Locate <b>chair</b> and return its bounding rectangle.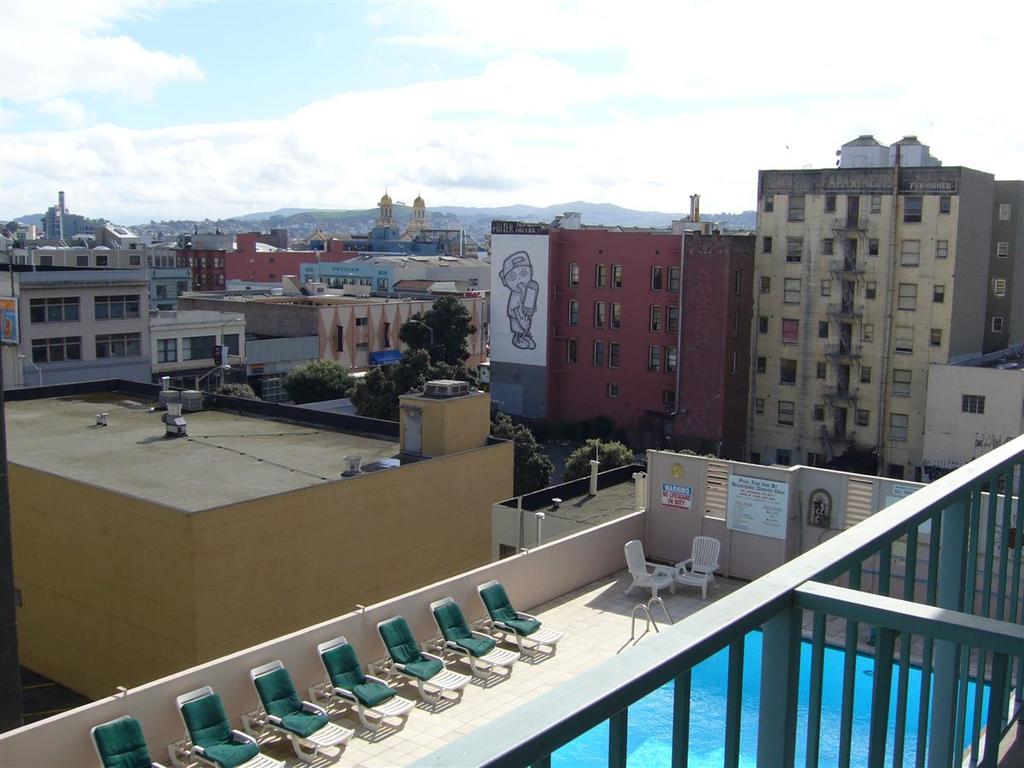
303/639/411/731.
